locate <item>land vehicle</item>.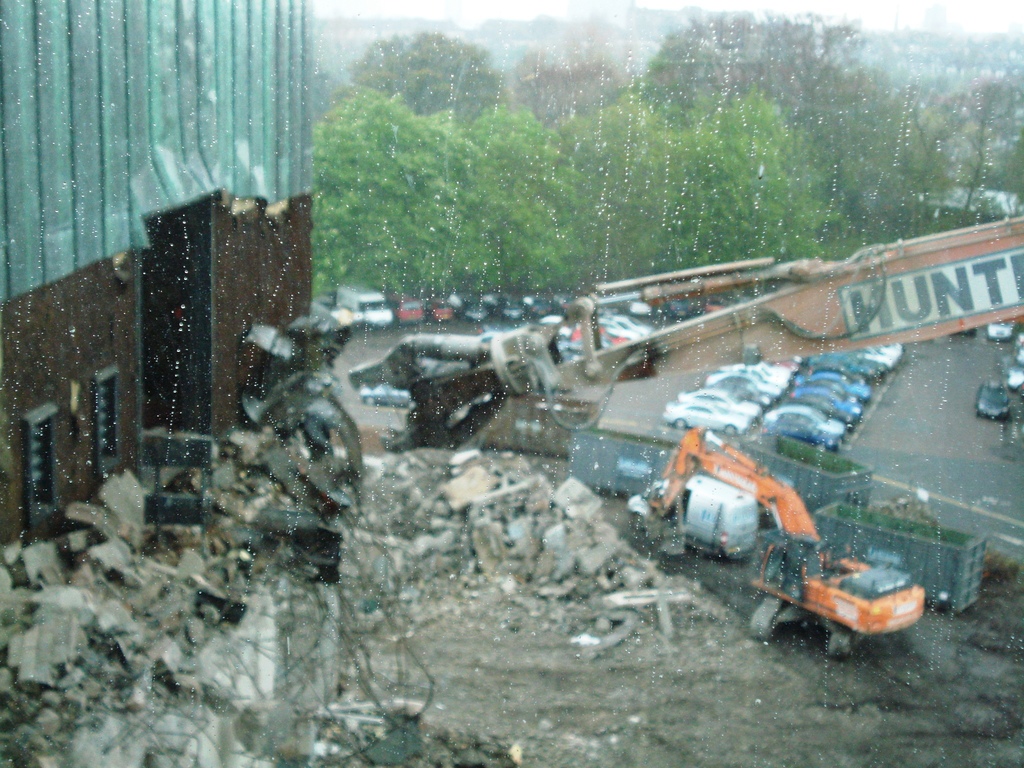
Bounding box: bbox(385, 291, 427, 329).
